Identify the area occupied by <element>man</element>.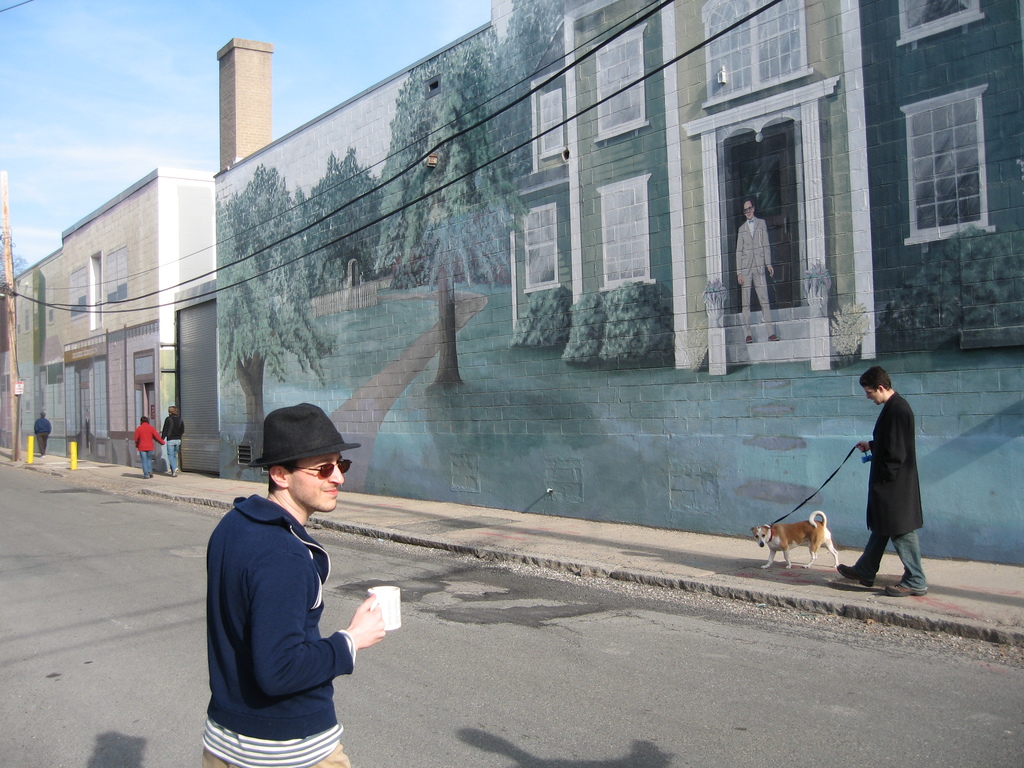
Area: <bbox>737, 201, 780, 344</bbox>.
